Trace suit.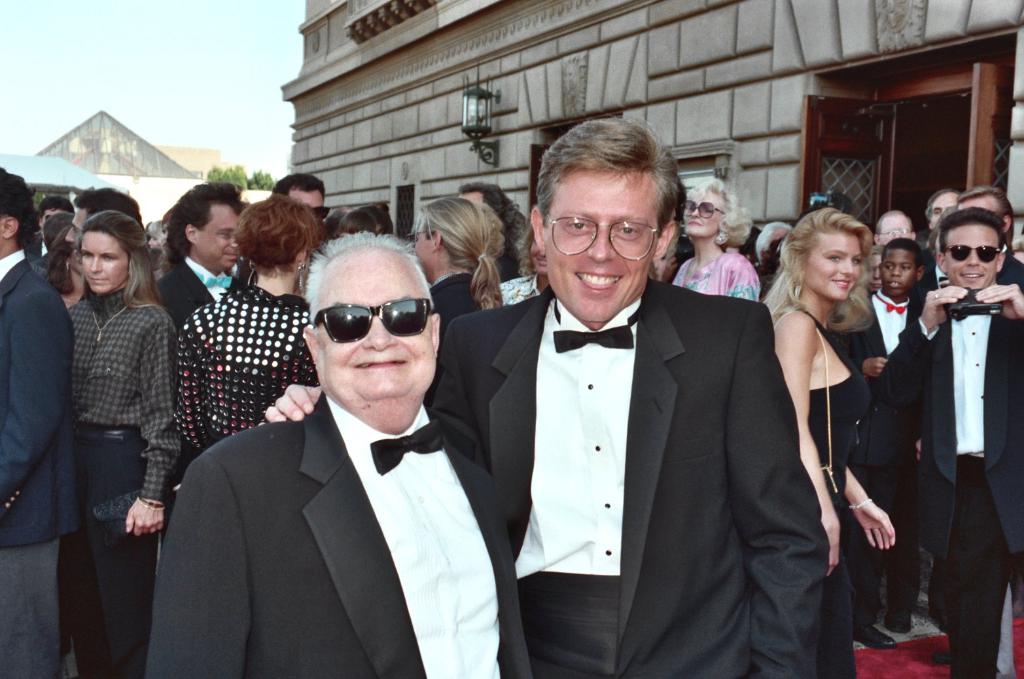
Traced to [left=847, top=289, right=923, bottom=617].
